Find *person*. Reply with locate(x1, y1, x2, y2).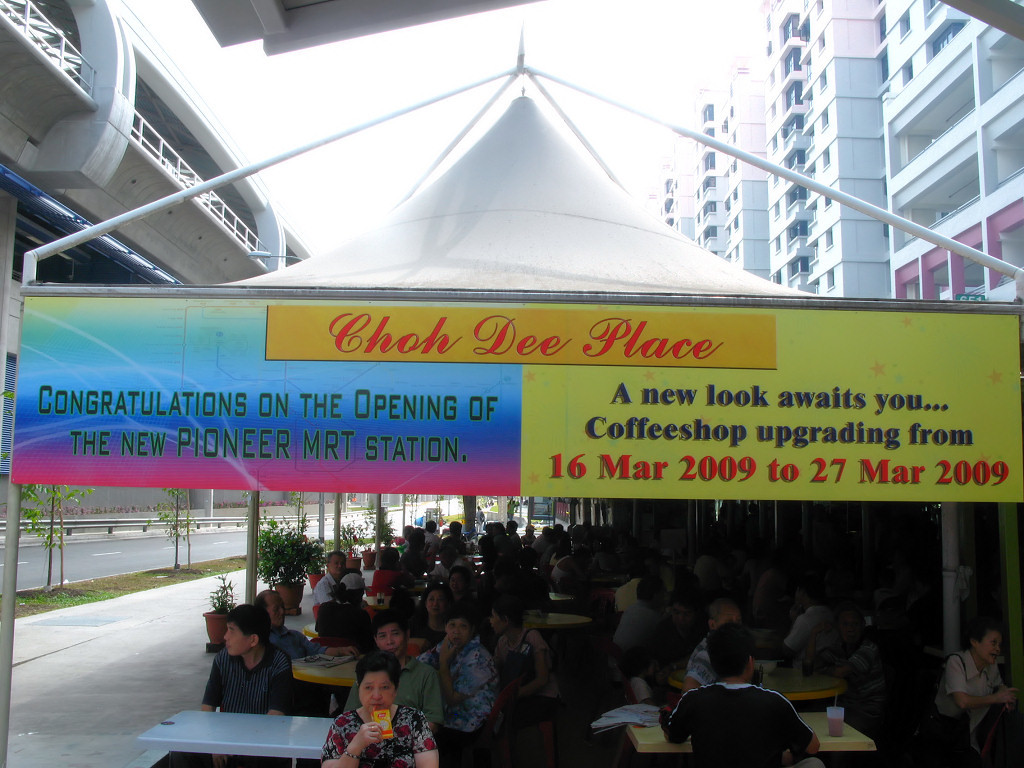
locate(614, 582, 671, 673).
